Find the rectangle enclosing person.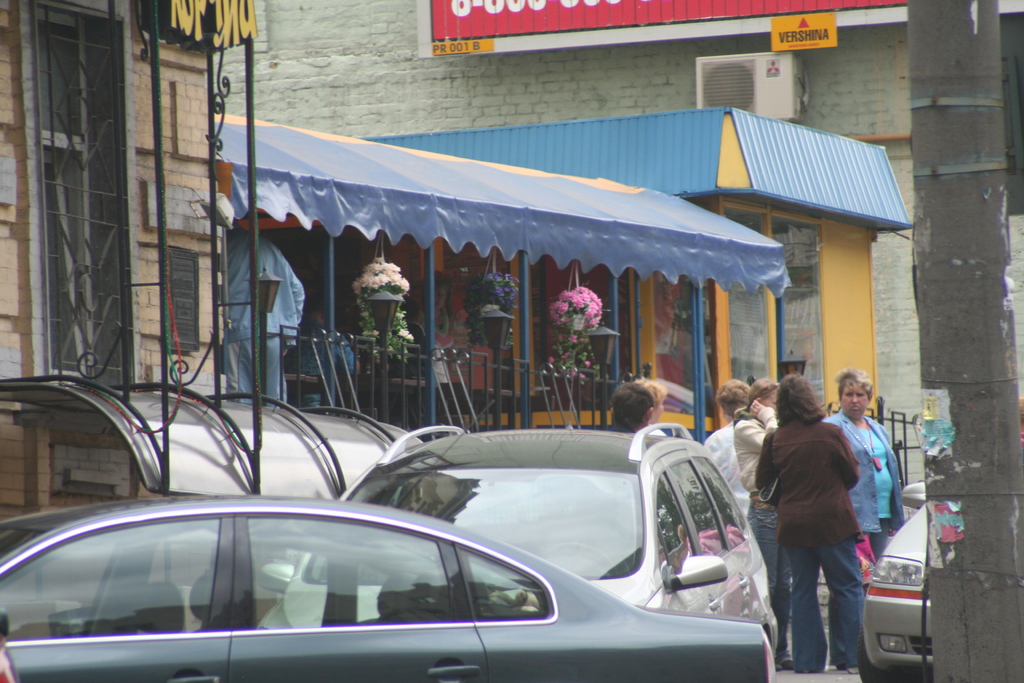
[x1=732, y1=377, x2=796, y2=673].
